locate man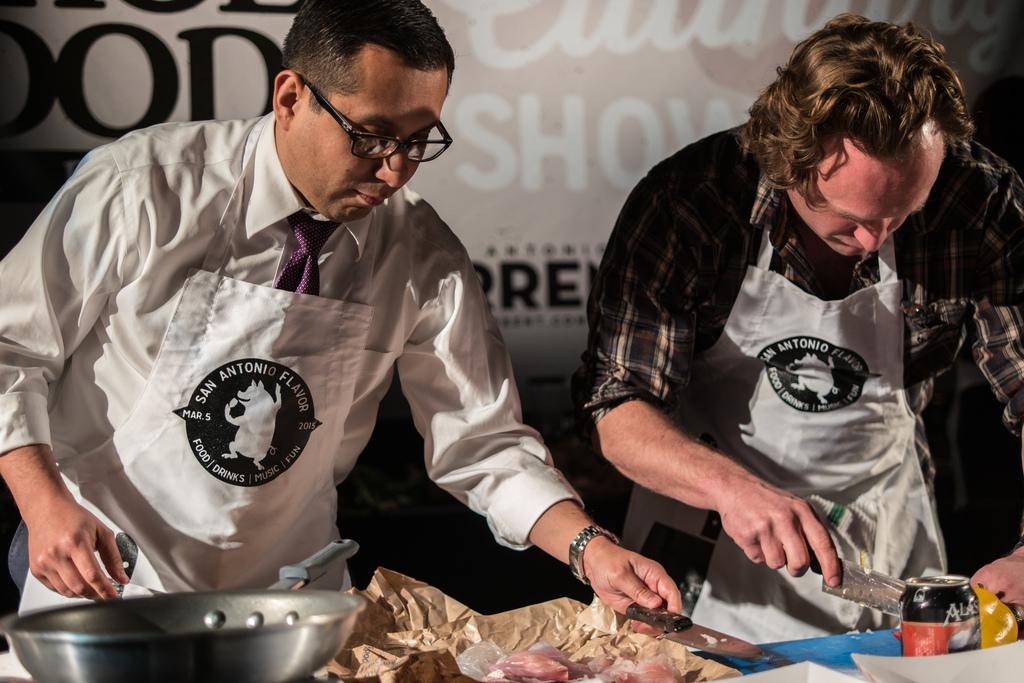
select_region(41, 0, 662, 650)
